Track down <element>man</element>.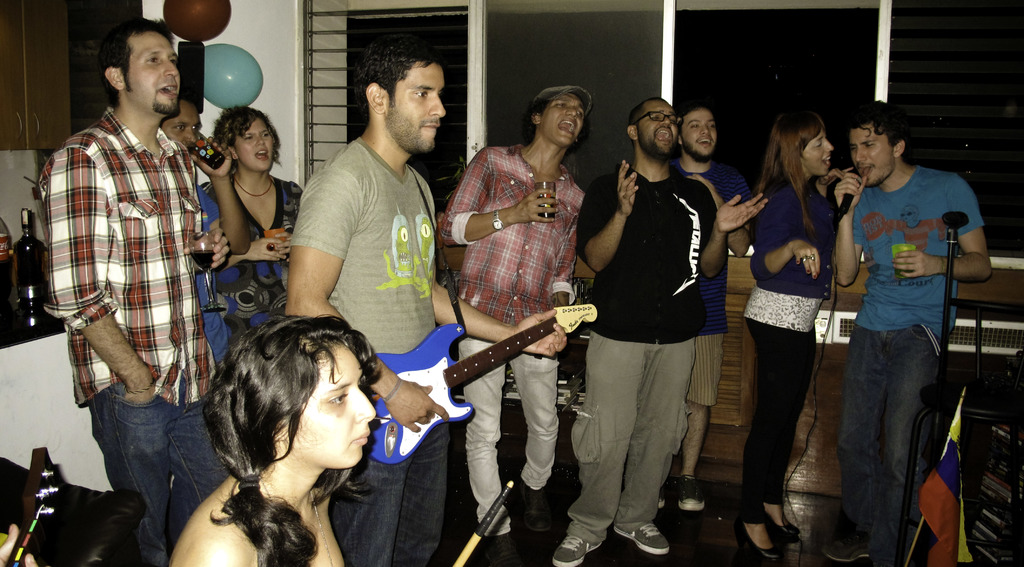
Tracked to rect(274, 21, 564, 566).
